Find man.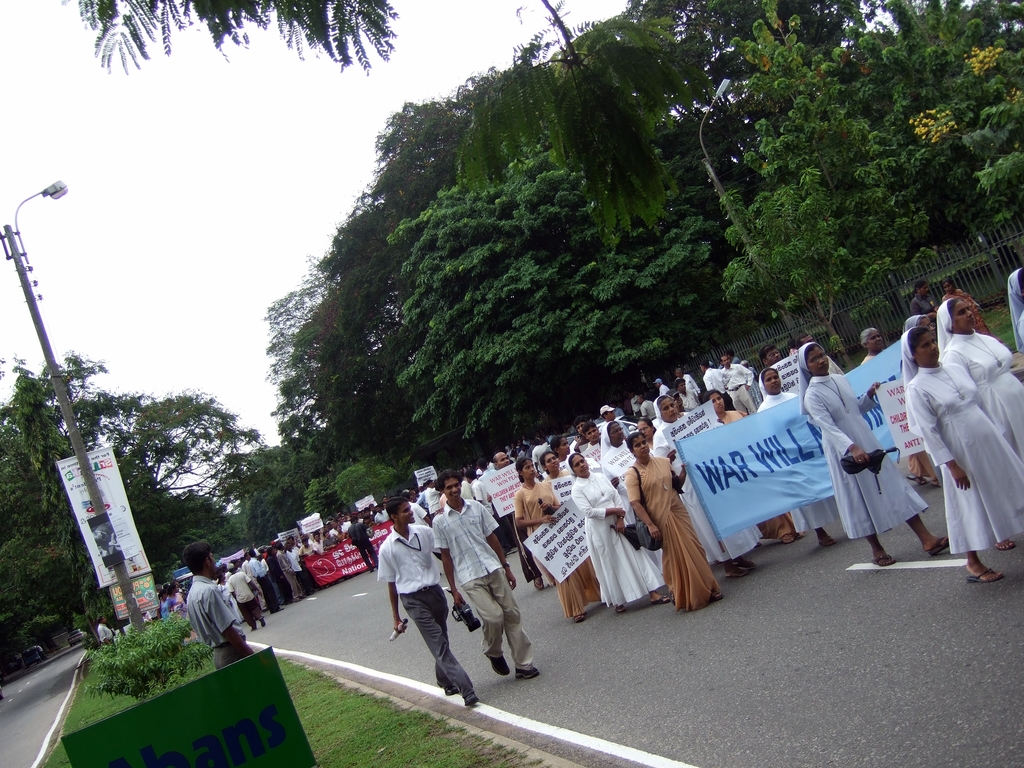
region(674, 367, 696, 393).
